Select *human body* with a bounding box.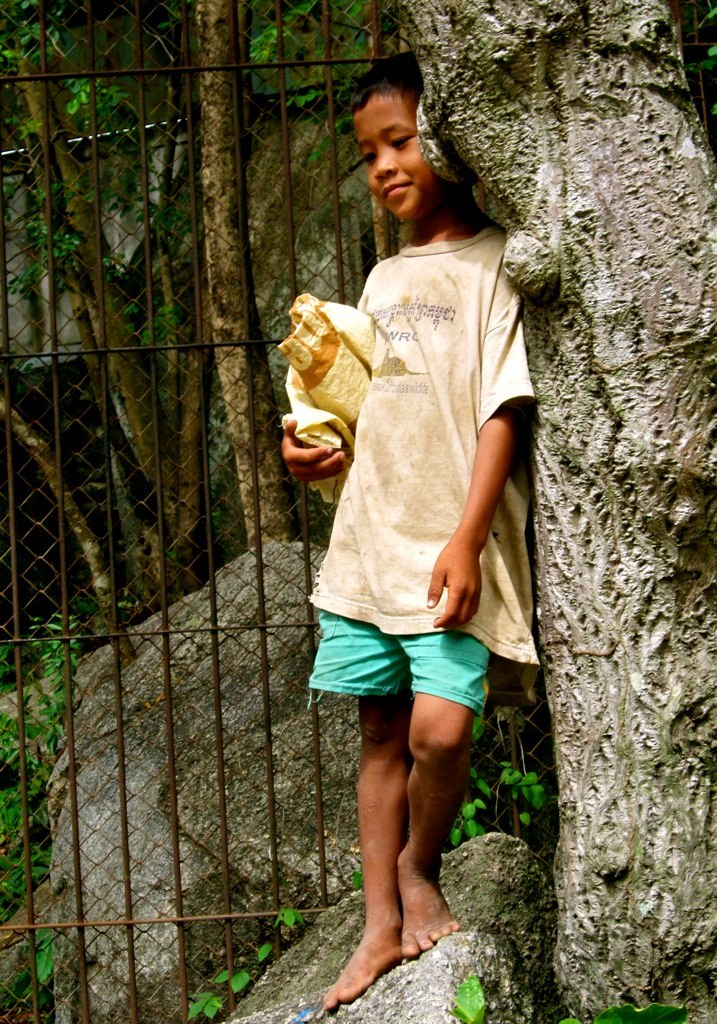
285 105 546 961.
